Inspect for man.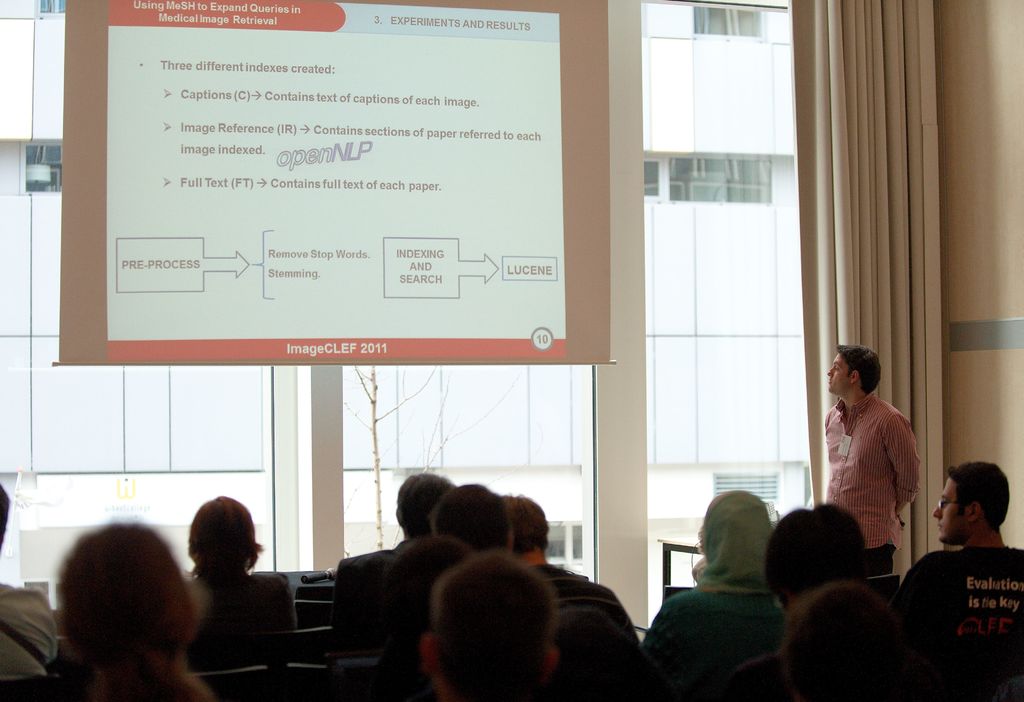
Inspection: 315/474/465/649.
